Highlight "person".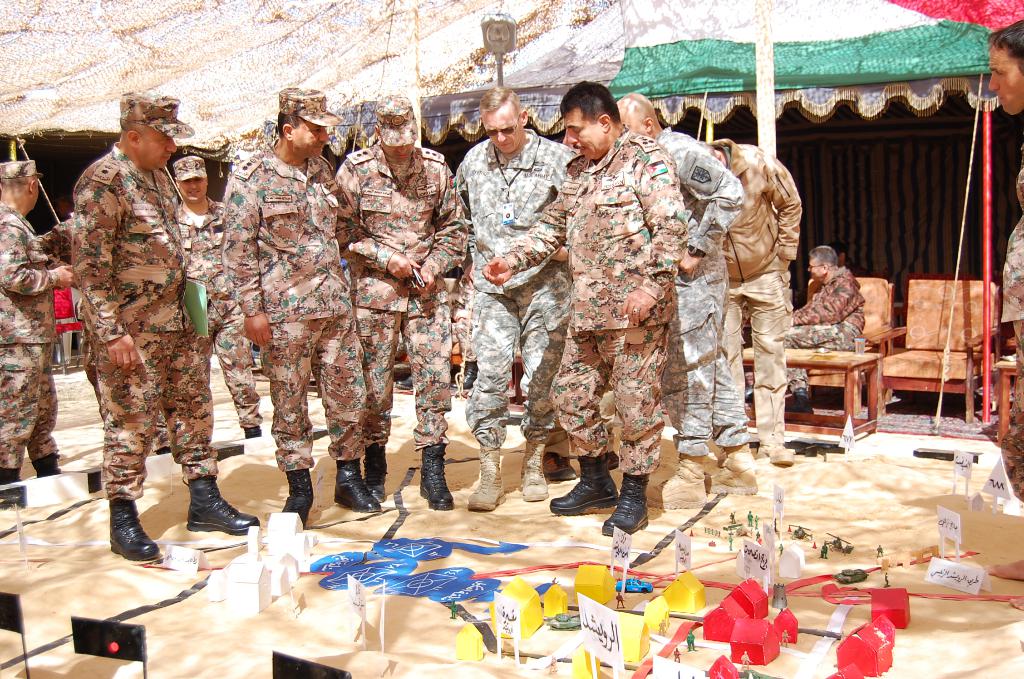
Highlighted region: {"left": 977, "top": 10, "right": 1023, "bottom": 509}.
